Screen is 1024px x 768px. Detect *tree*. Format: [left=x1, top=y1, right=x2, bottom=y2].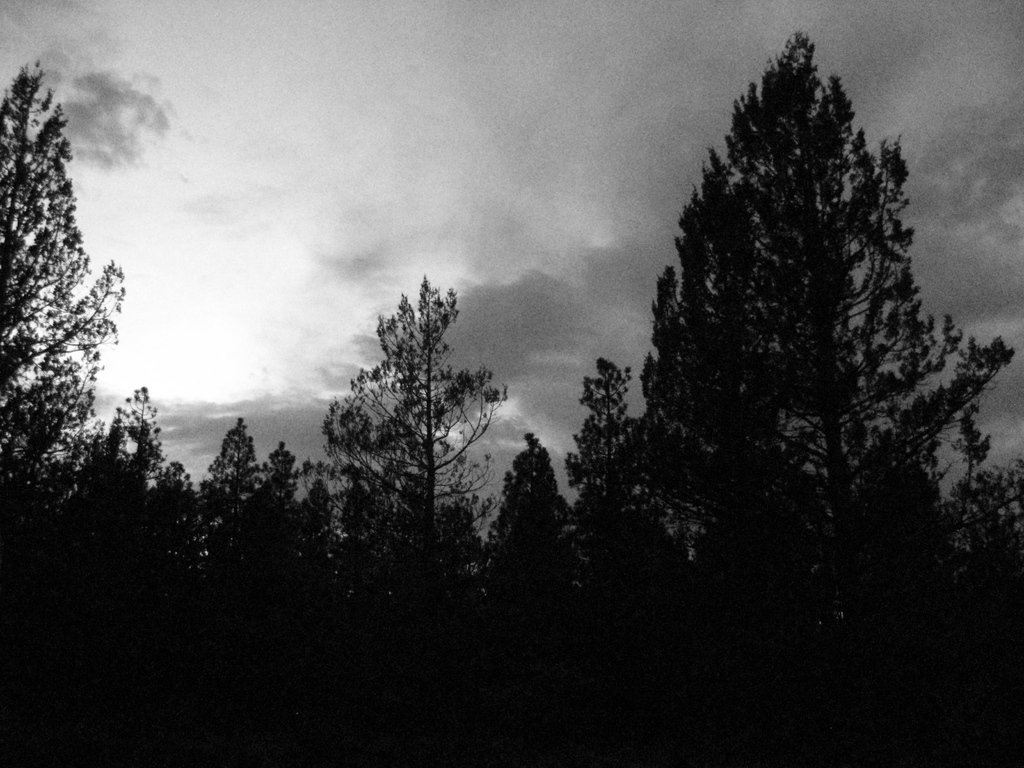
[left=287, top=420, right=388, bottom=643].
